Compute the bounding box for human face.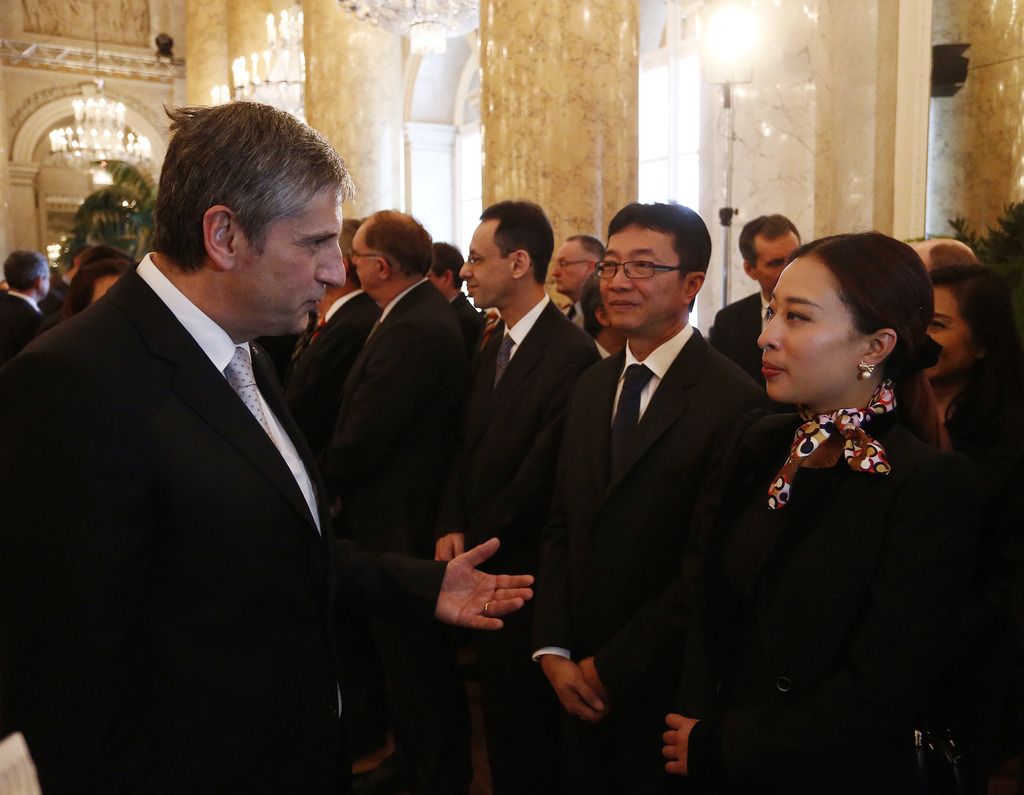
<box>350,225,377,290</box>.
